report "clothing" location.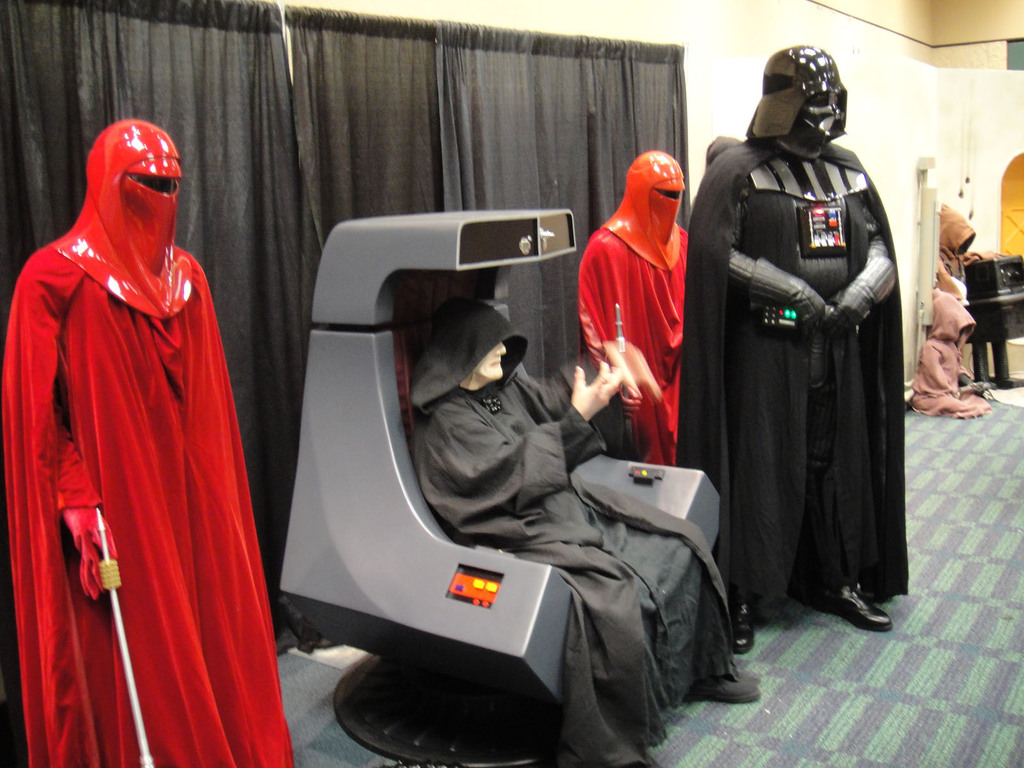
Report: bbox=(403, 299, 744, 767).
